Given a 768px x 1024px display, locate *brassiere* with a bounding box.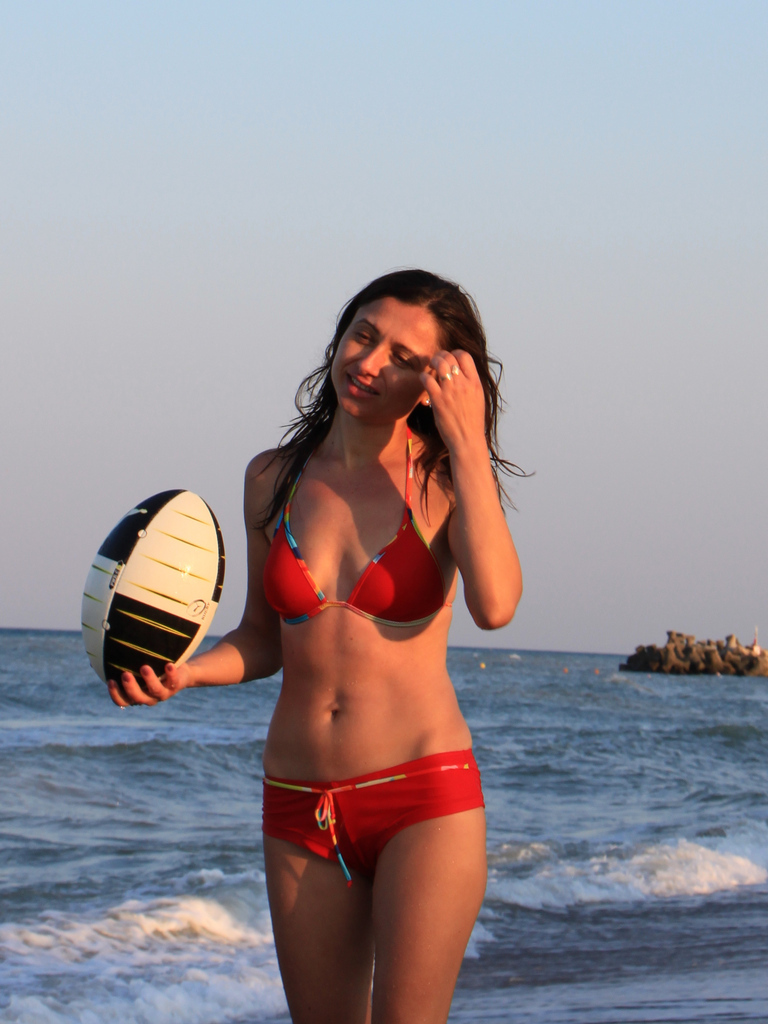
Located: [left=240, top=467, right=468, bottom=655].
